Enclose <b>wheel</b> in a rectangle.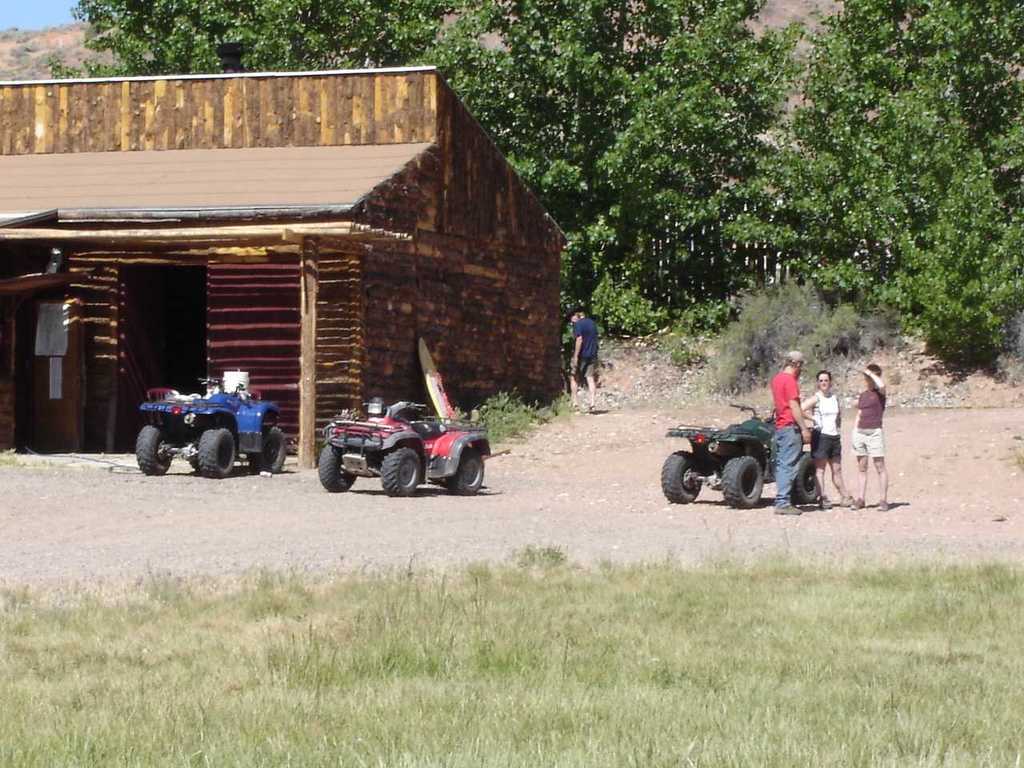
crop(381, 447, 421, 498).
